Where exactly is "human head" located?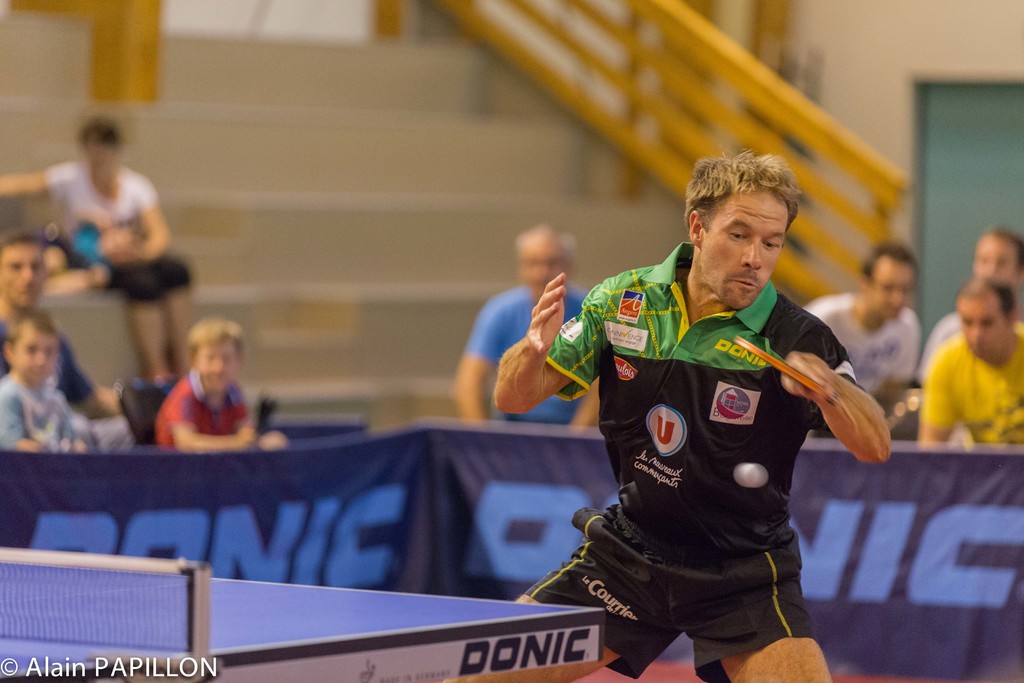
Its bounding box is [675, 149, 804, 284].
